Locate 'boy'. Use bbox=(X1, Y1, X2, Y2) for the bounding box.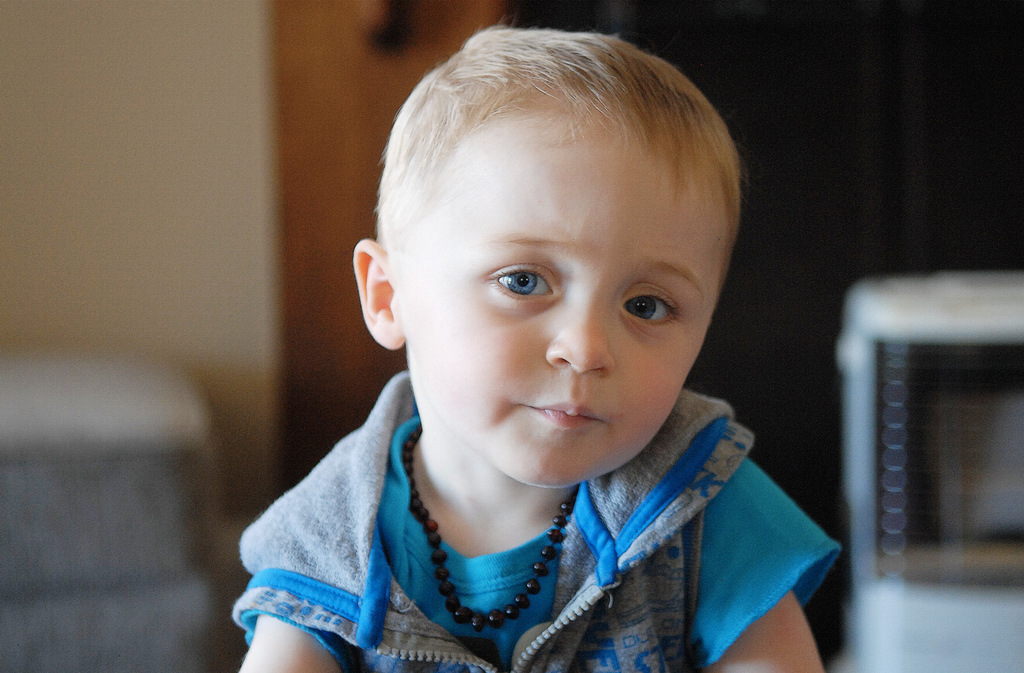
bbox=(225, 20, 851, 672).
